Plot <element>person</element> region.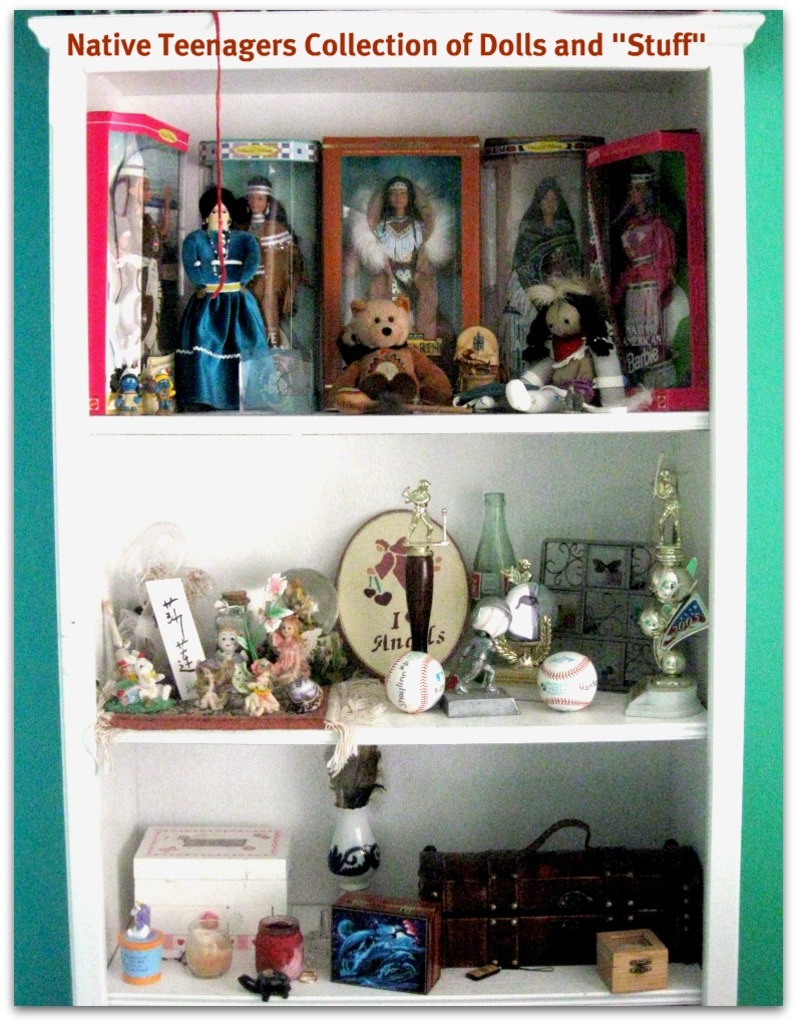
Plotted at region(623, 174, 674, 382).
